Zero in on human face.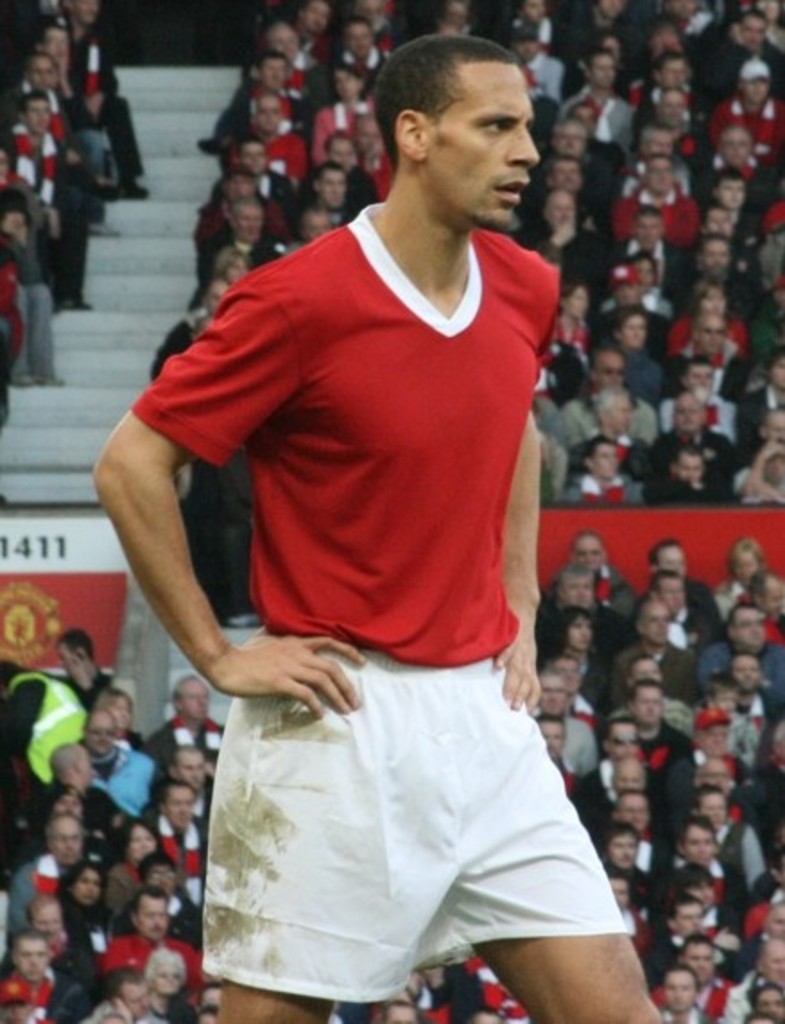
Zeroed in: <box>676,906,703,938</box>.
